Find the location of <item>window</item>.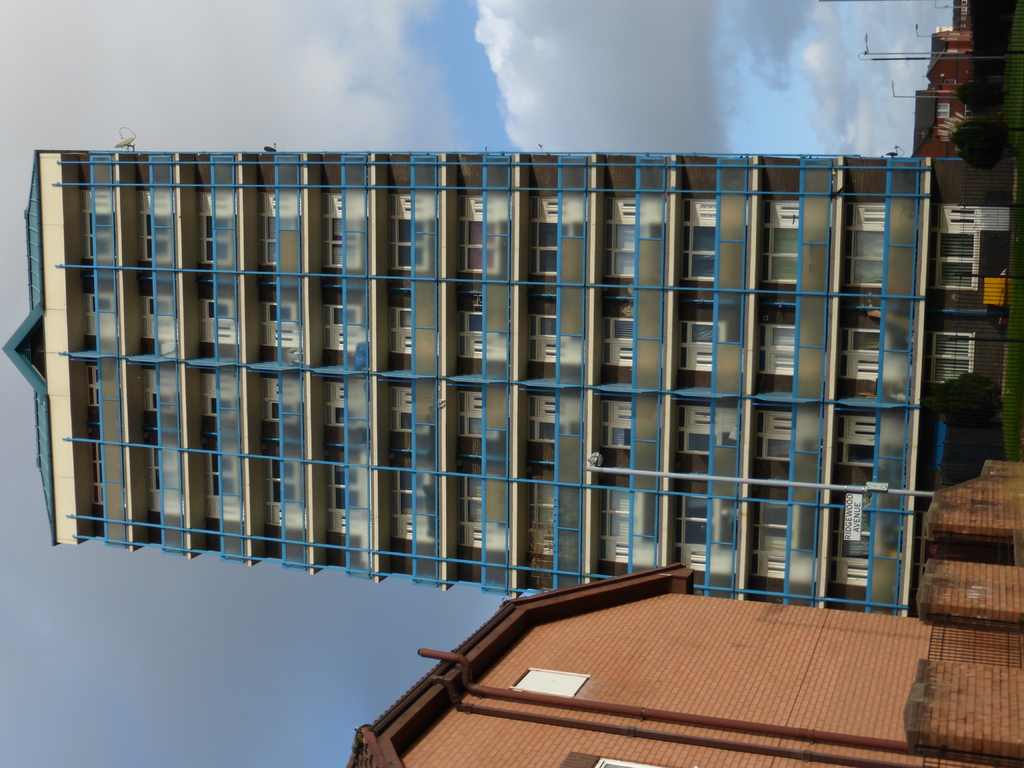
Location: [left=961, top=0, right=970, bottom=5].
